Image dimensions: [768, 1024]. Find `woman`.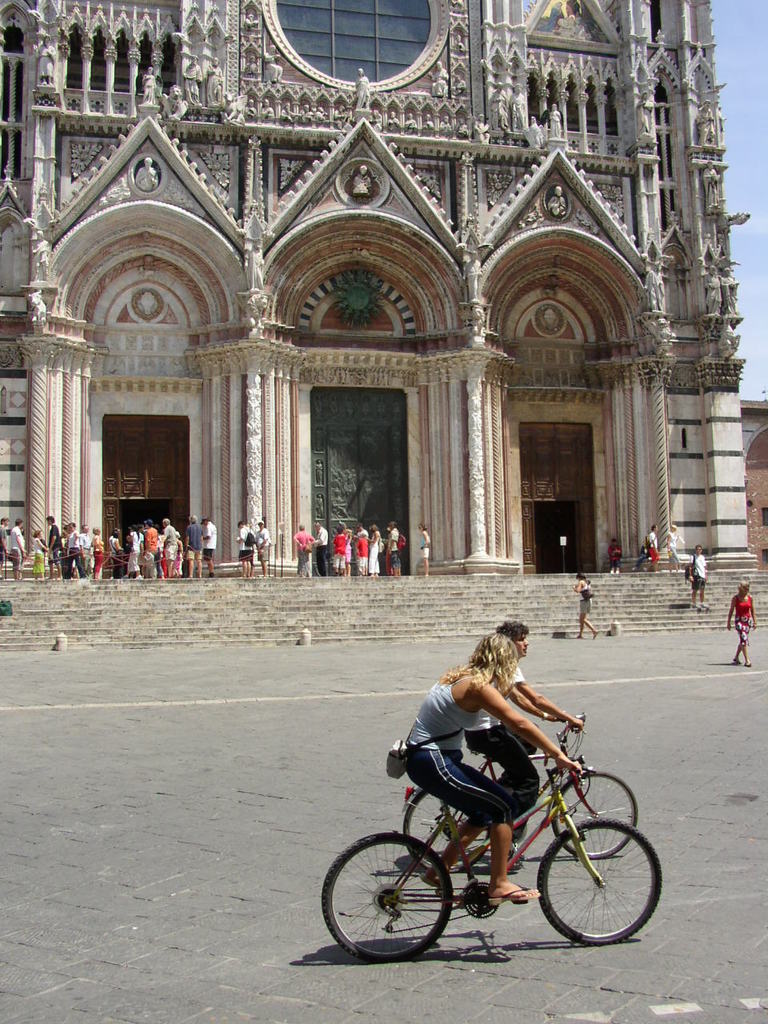
BBox(572, 572, 601, 637).
